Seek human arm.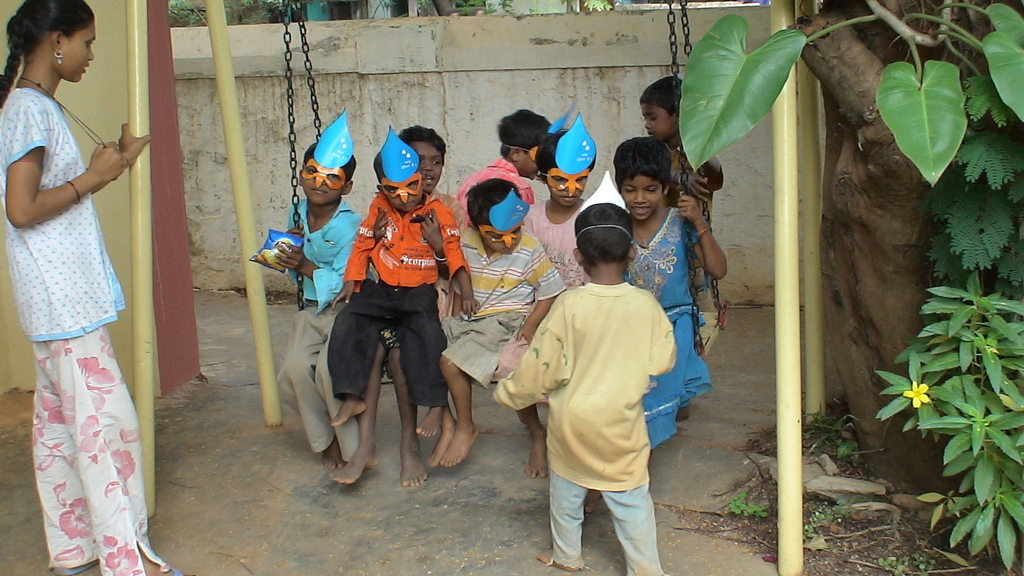
left=417, top=213, right=449, bottom=285.
